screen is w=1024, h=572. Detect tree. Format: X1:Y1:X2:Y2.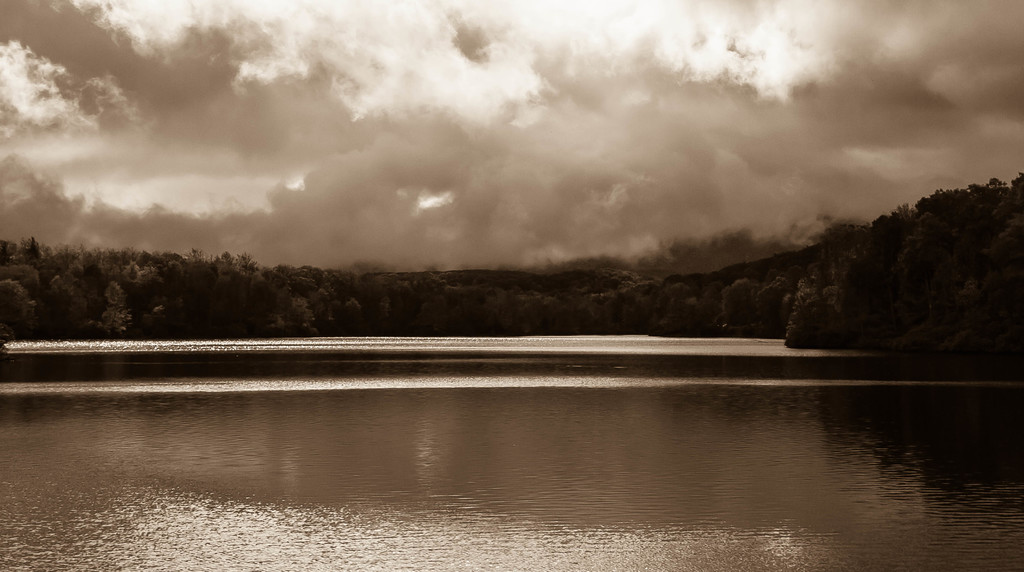
95:248:152:335.
